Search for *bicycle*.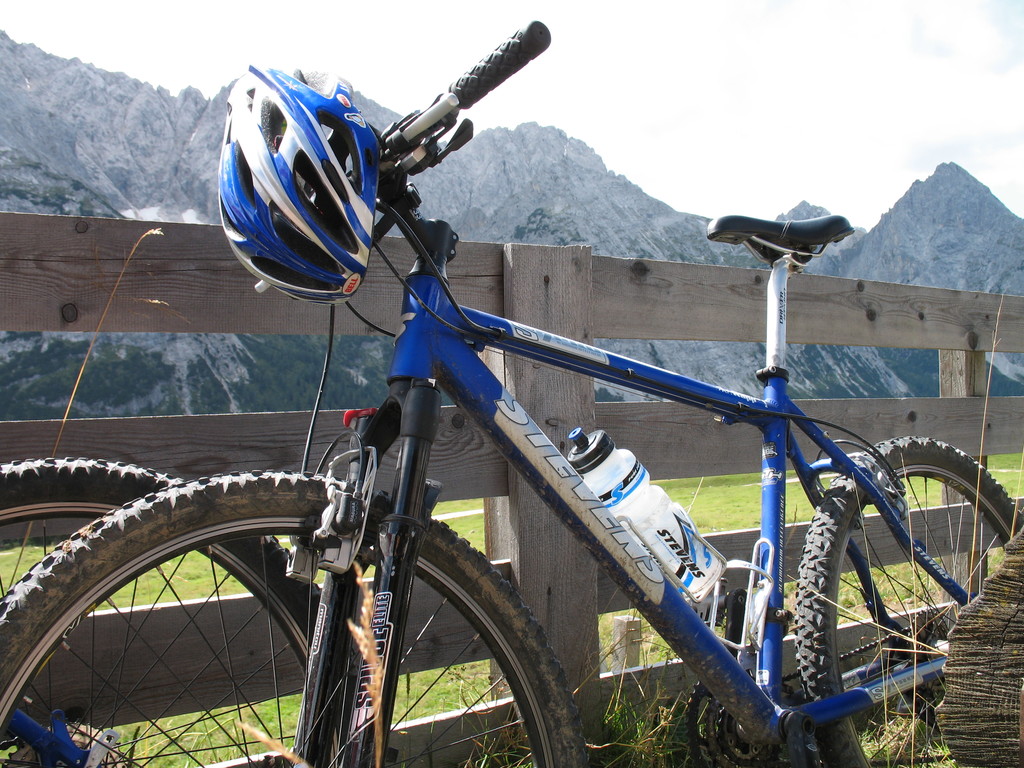
Found at {"left": 0, "top": 65, "right": 1023, "bottom": 767}.
